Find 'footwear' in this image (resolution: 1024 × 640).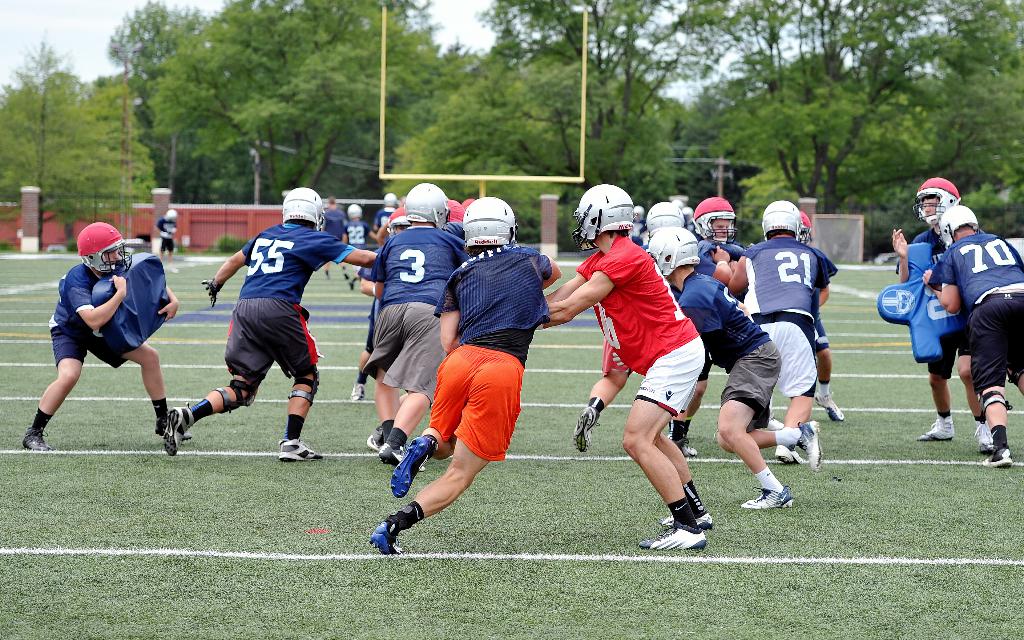
<box>572,403,604,451</box>.
